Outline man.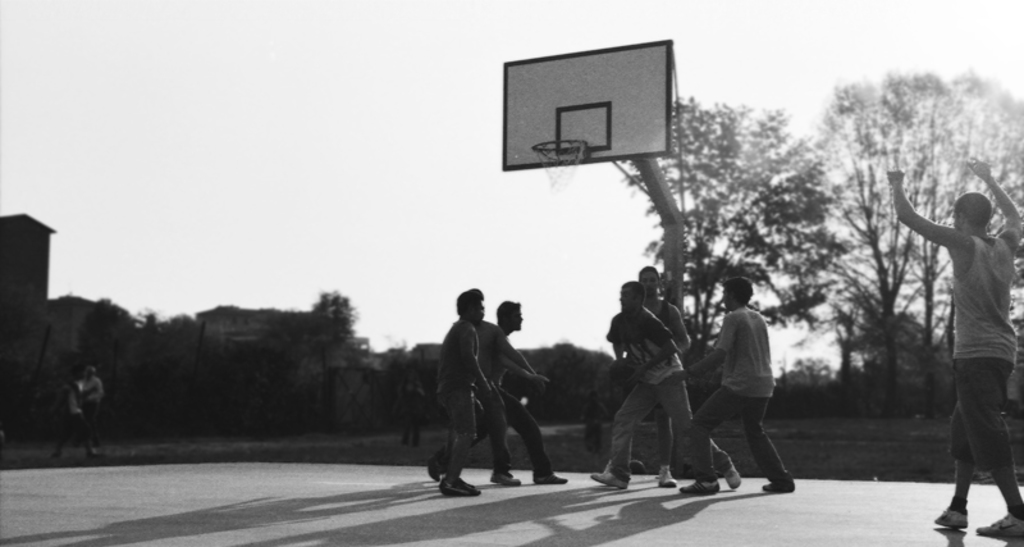
Outline: BBox(589, 281, 744, 489).
